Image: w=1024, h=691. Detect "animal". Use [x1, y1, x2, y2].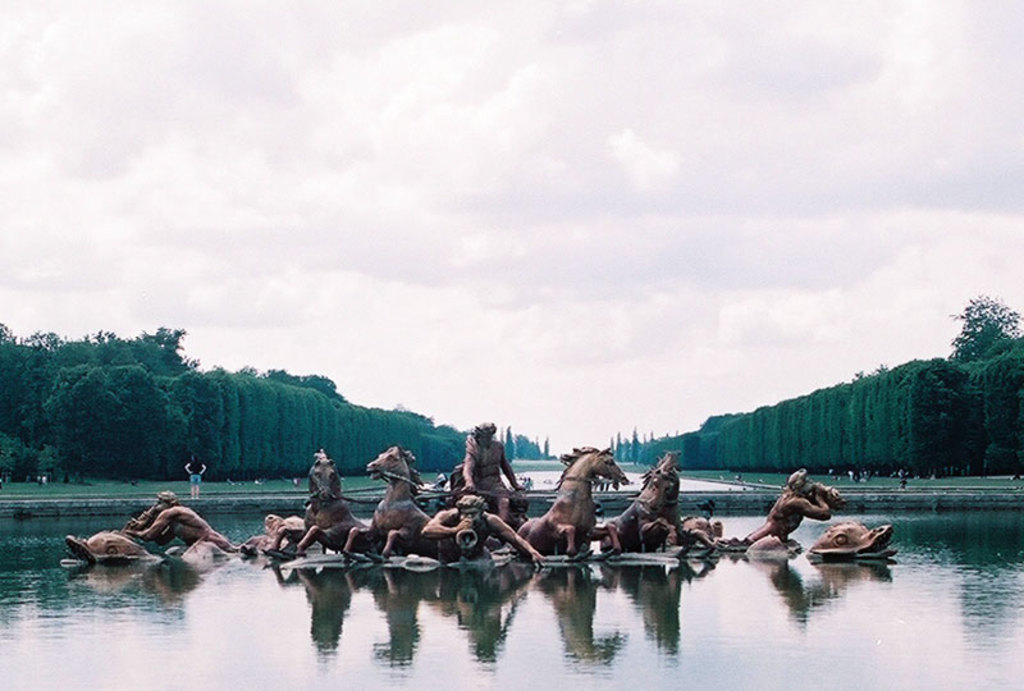
[339, 445, 452, 558].
